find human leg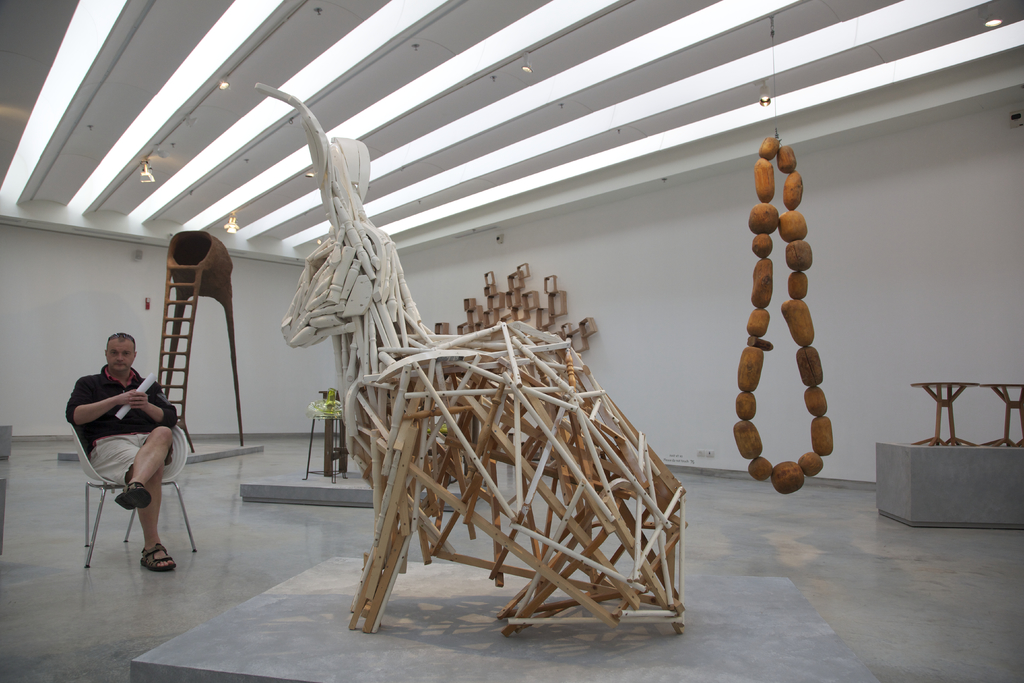
Rect(87, 438, 173, 566)
